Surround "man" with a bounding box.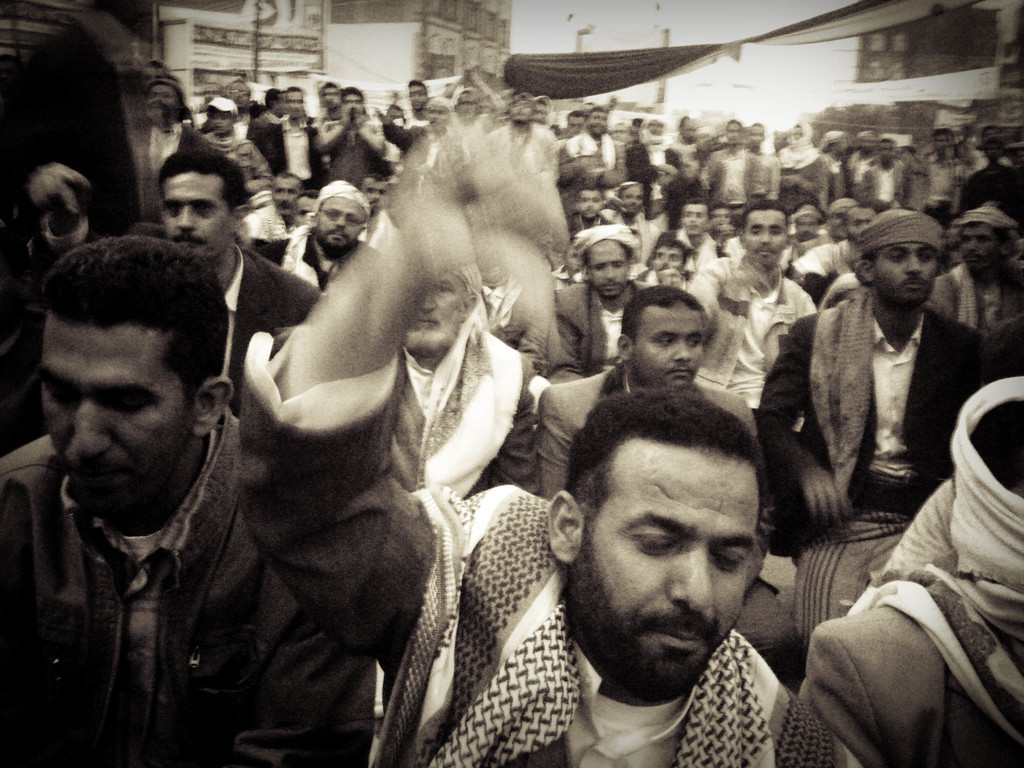
0 226 376 767.
